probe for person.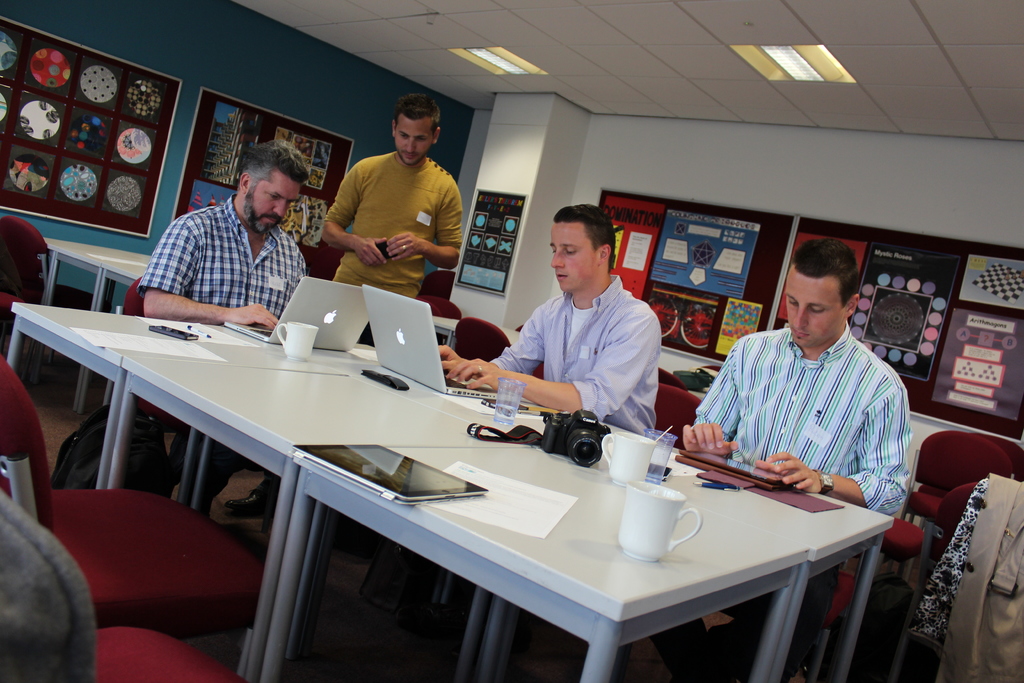
Probe result: x1=680, y1=229, x2=915, y2=682.
